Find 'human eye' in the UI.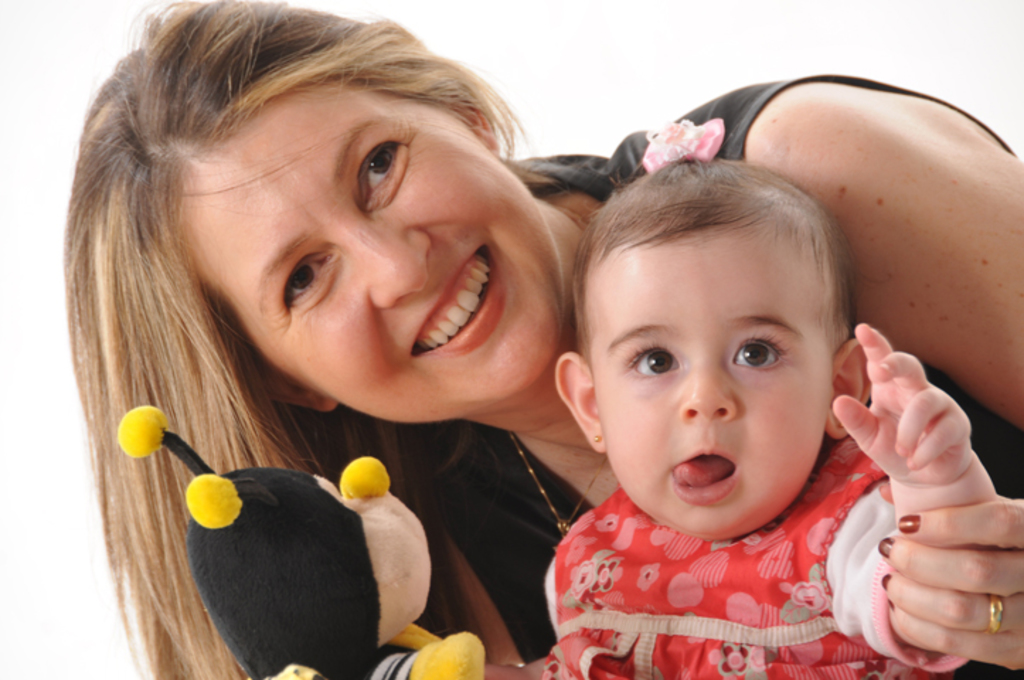
UI element at (x1=360, y1=137, x2=409, y2=218).
